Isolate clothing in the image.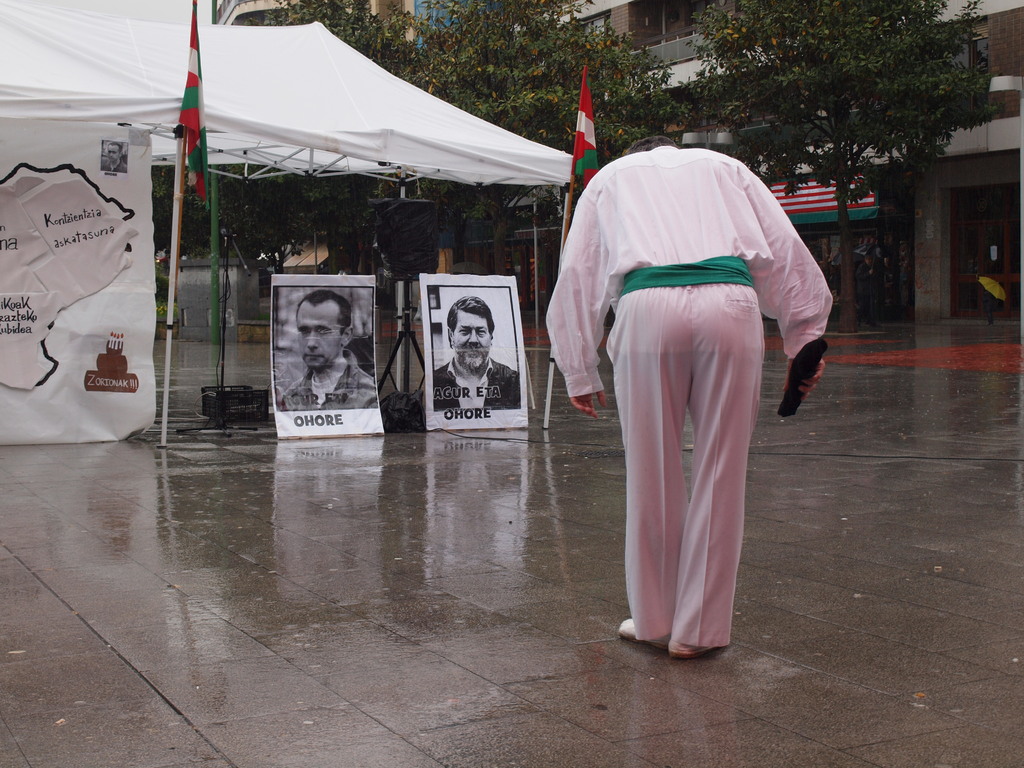
Isolated region: bbox=(432, 353, 524, 420).
